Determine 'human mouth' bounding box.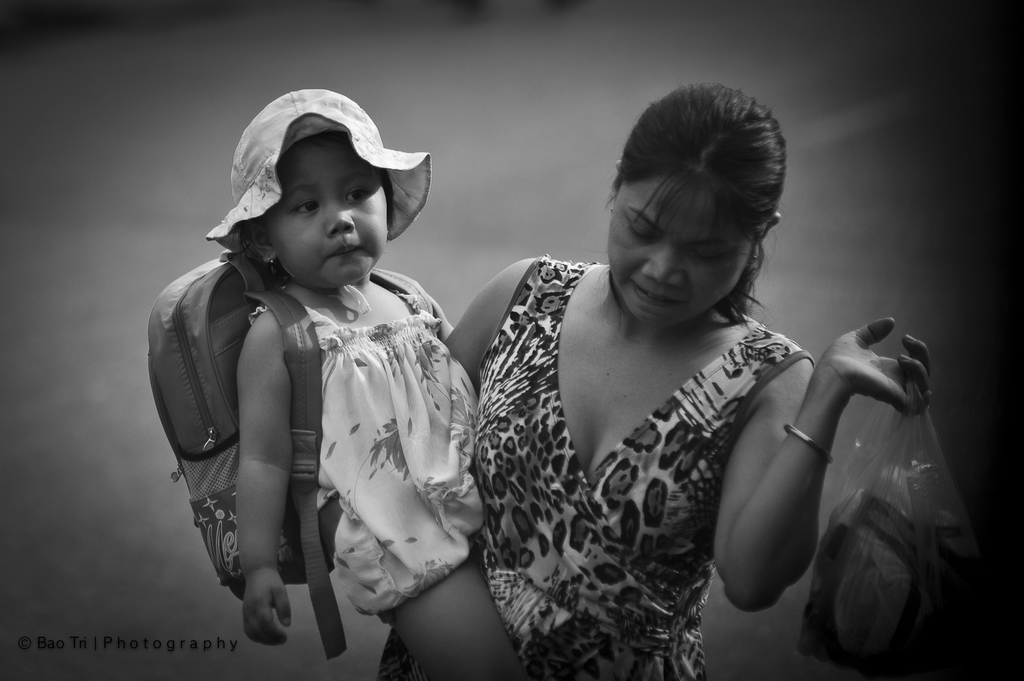
Determined: (x1=636, y1=279, x2=683, y2=308).
